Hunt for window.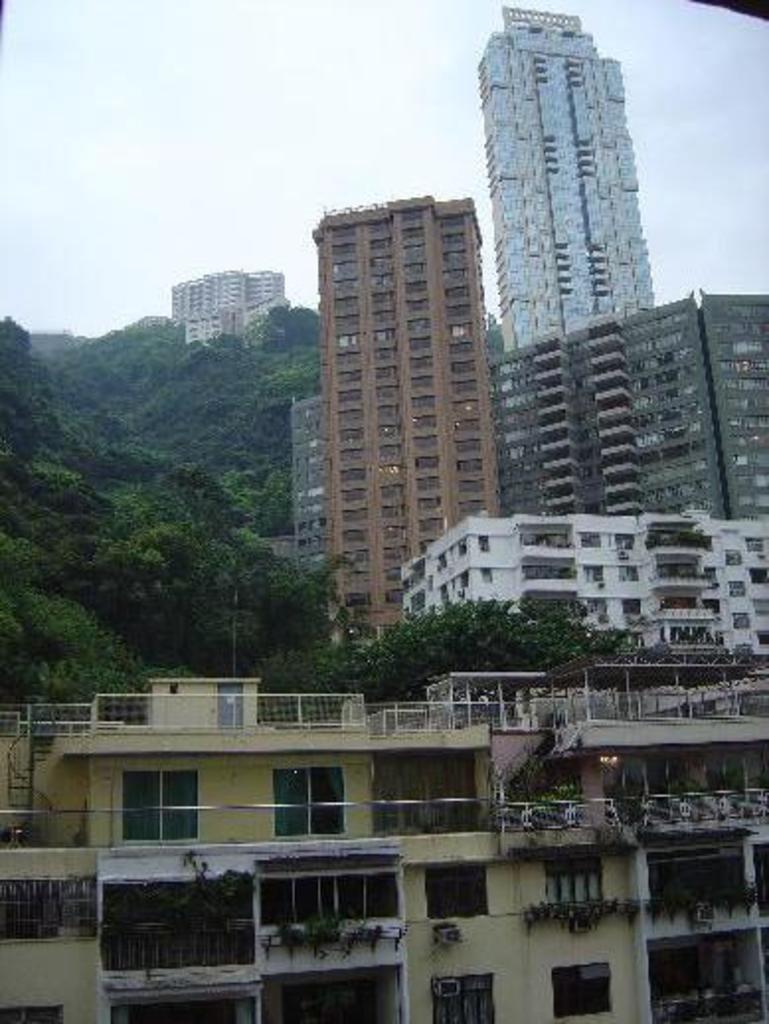
Hunted down at region(577, 530, 599, 548).
